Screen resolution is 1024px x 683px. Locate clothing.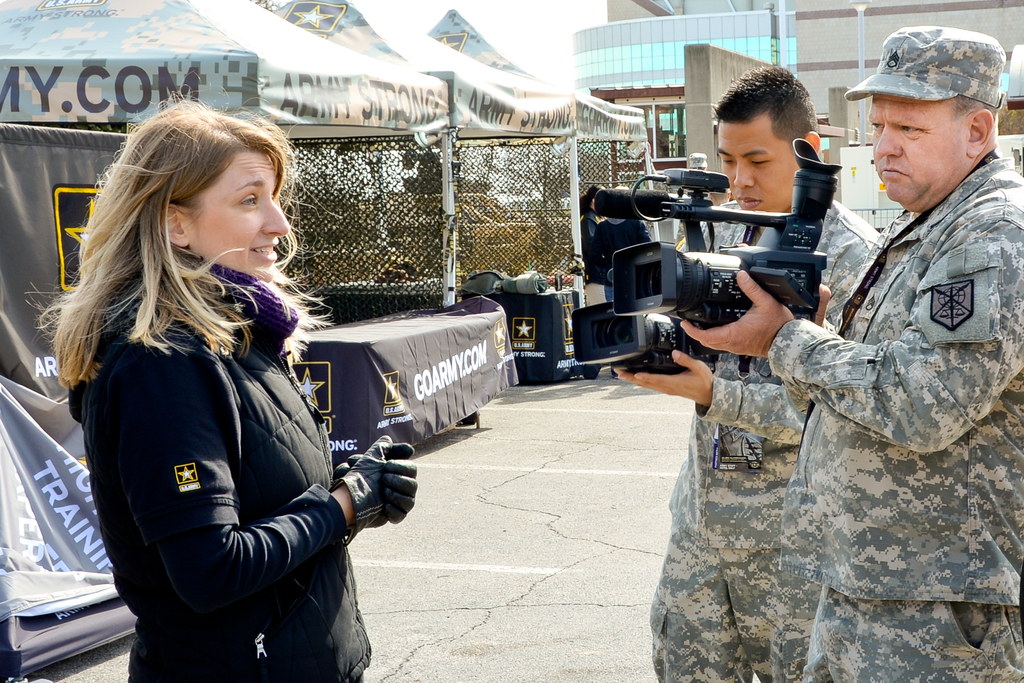
{"x1": 766, "y1": 156, "x2": 1023, "y2": 682}.
